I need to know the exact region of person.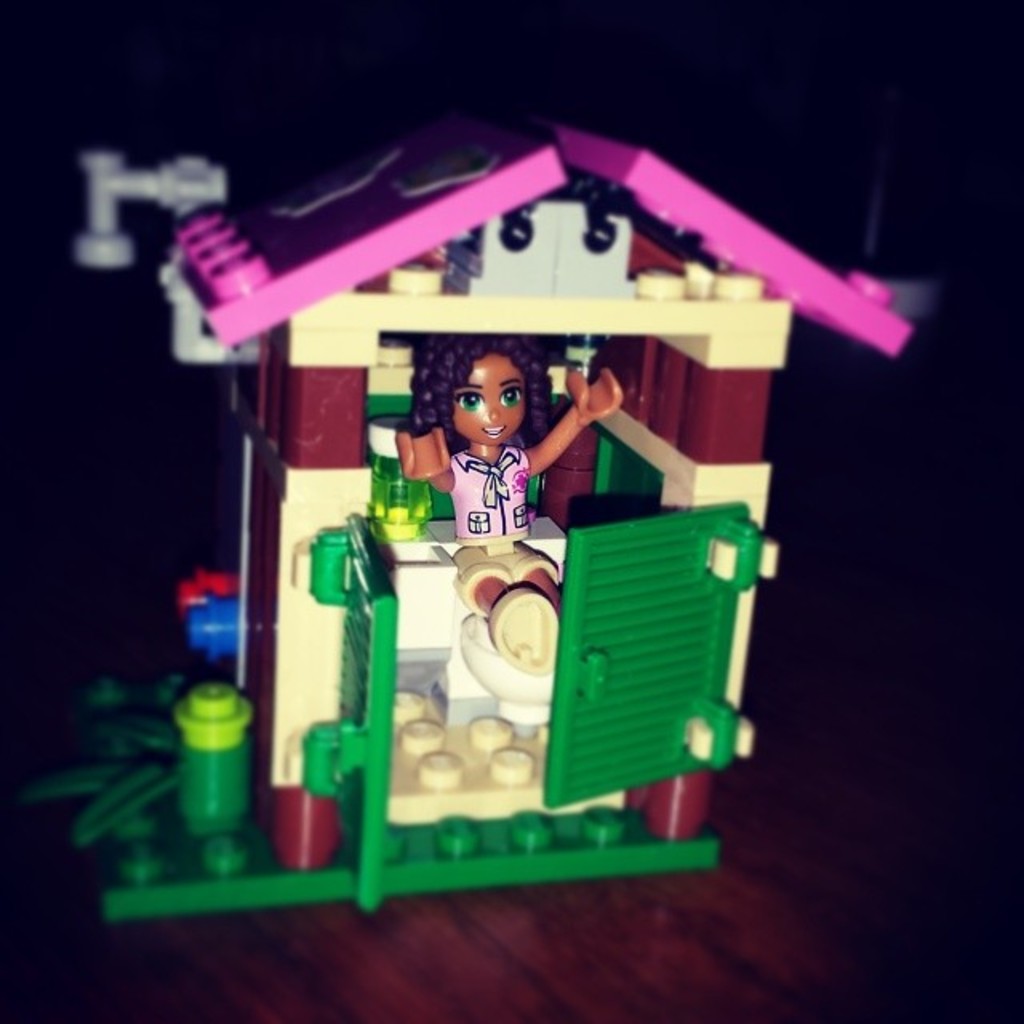
Region: select_region(394, 346, 627, 534).
